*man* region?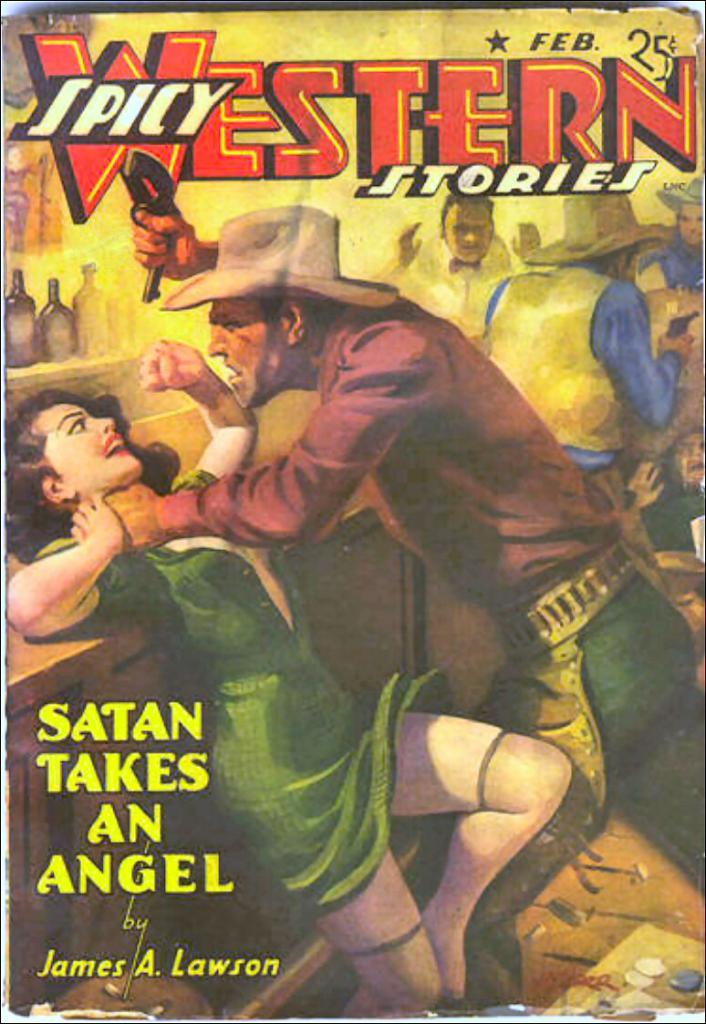
486, 193, 695, 464
